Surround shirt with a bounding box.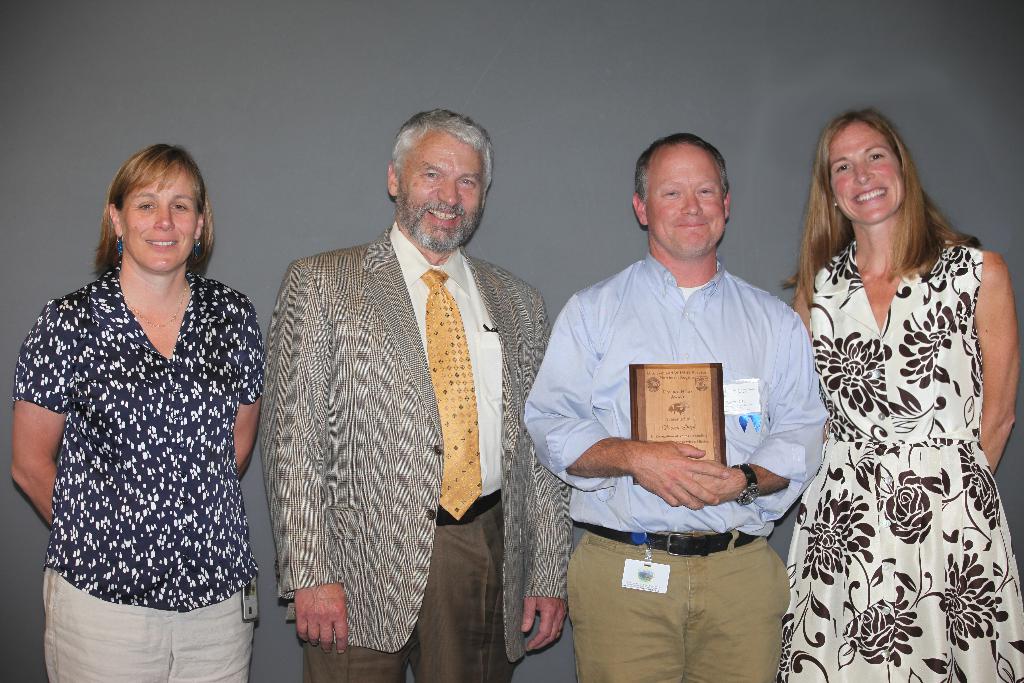
x1=10, y1=262, x2=266, y2=610.
